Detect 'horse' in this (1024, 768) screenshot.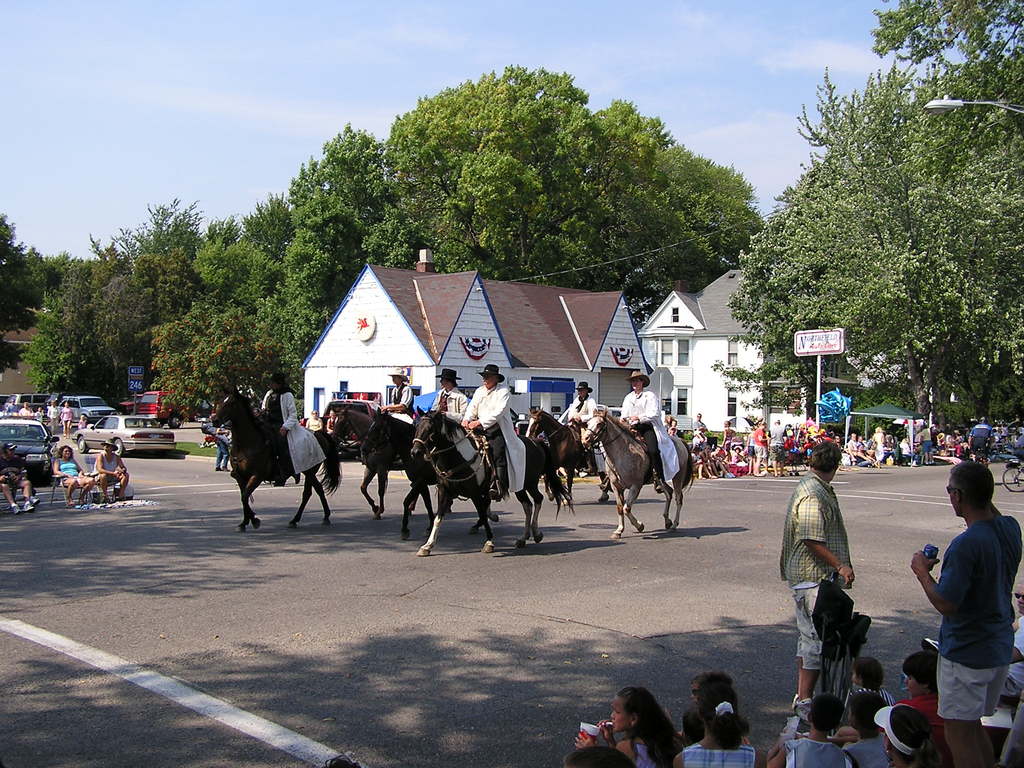
Detection: [210, 383, 344, 533].
